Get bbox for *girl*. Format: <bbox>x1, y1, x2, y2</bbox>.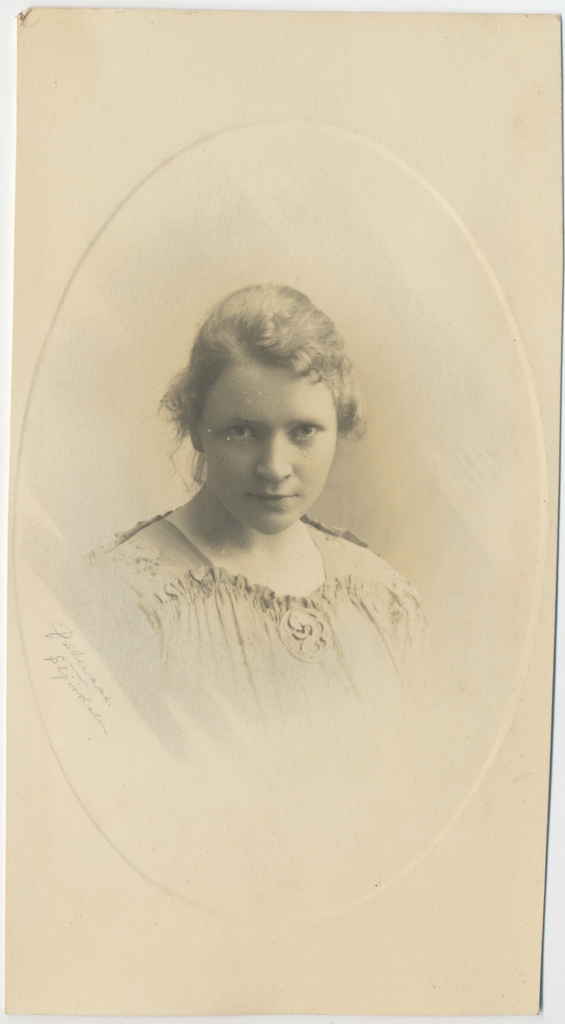
<bbox>93, 289, 421, 774</bbox>.
